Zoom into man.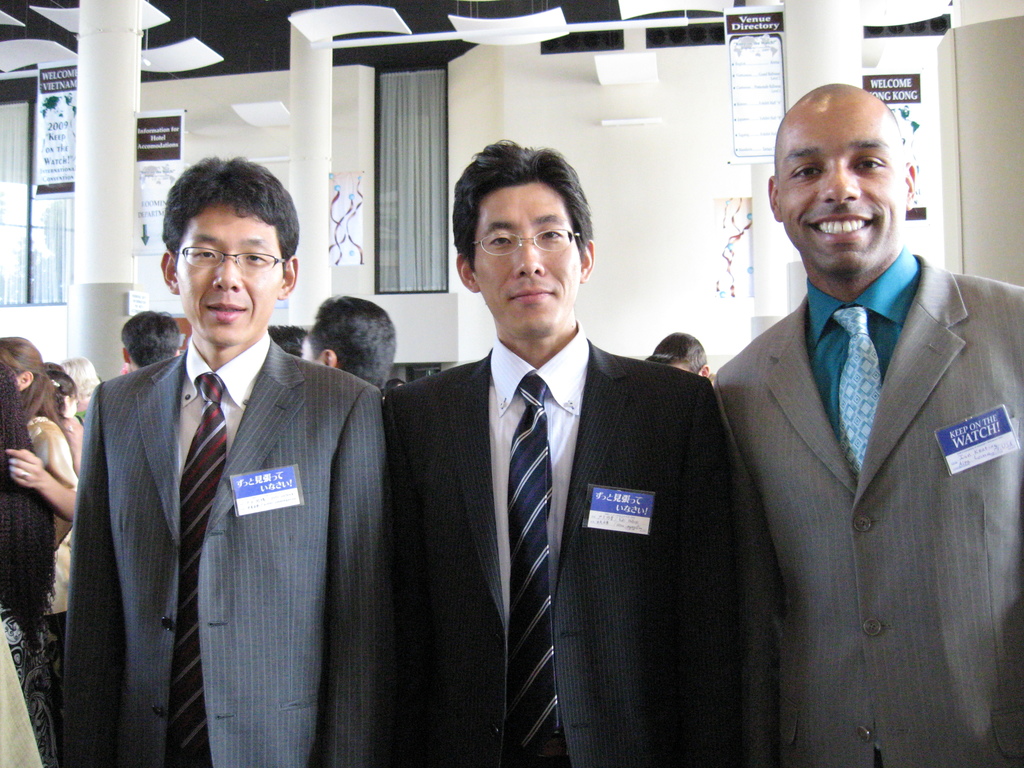
Zoom target: locate(716, 83, 1023, 767).
